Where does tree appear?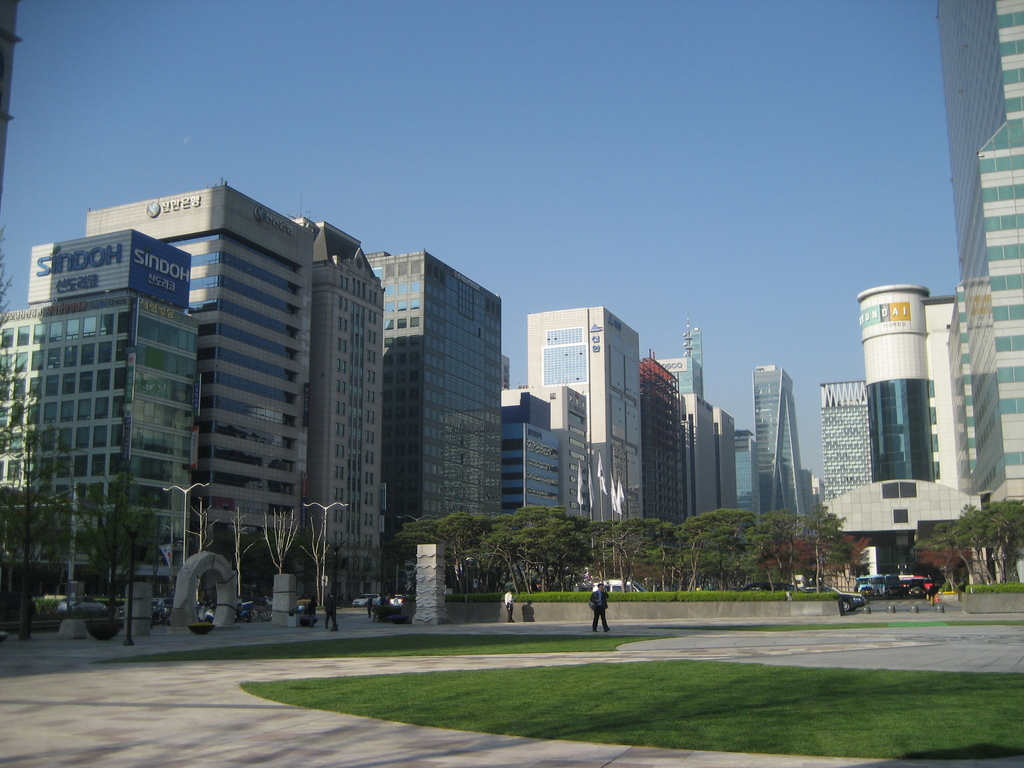
Appears at {"left": 611, "top": 511, "right": 679, "bottom": 589}.
